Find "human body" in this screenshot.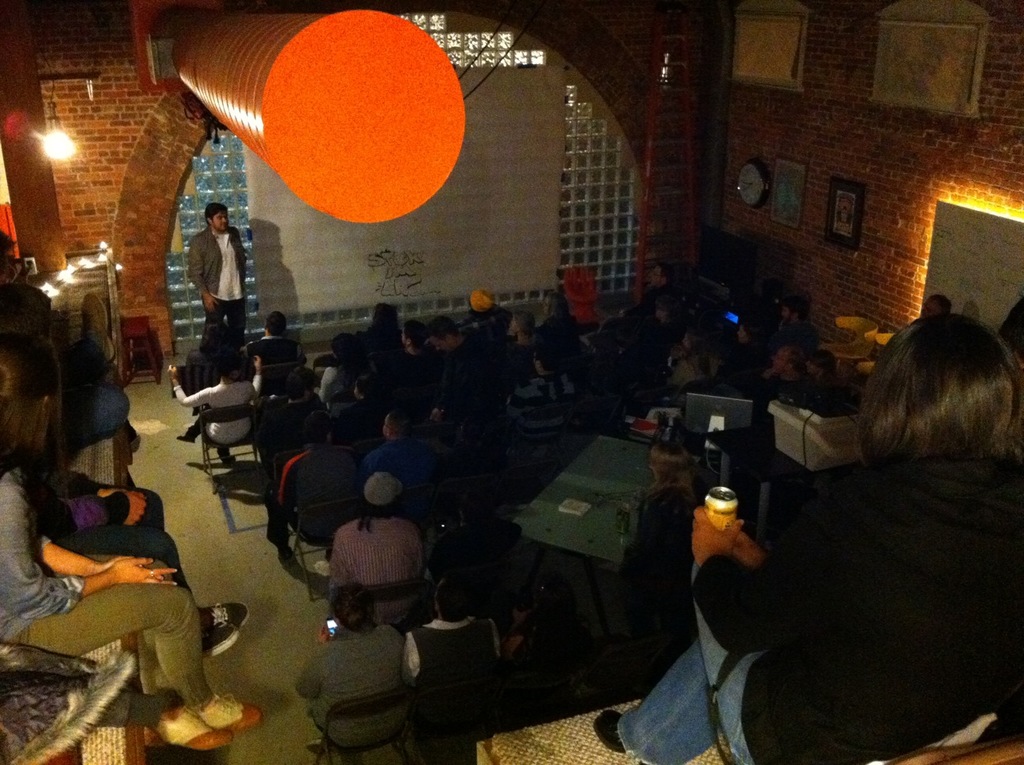
The bounding box for "human body" is select_region(318, 330, 352, 392).
